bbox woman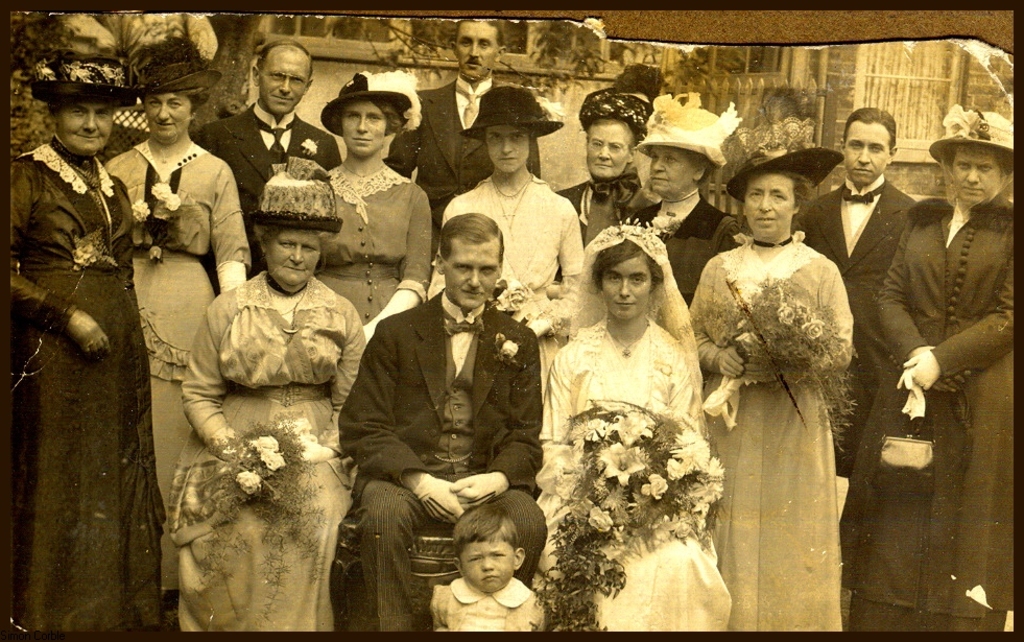
bbox=(880, 105, 1014, 632)
